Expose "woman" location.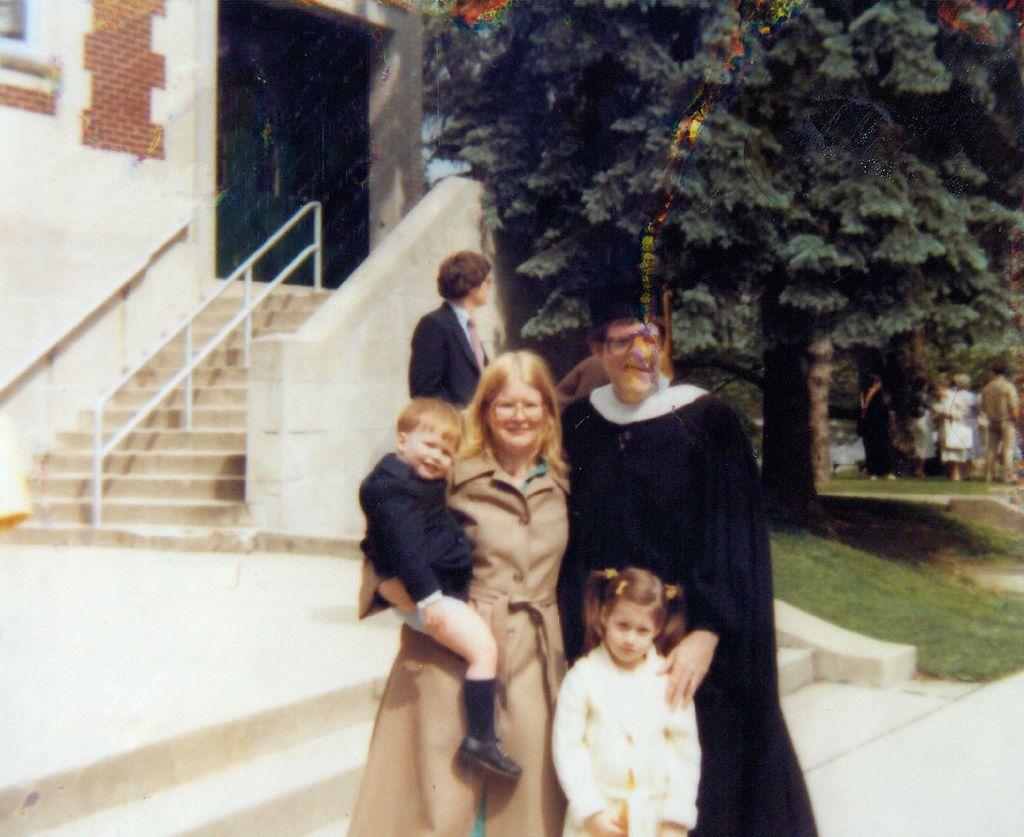
Exposed at (385,331,588,826).
